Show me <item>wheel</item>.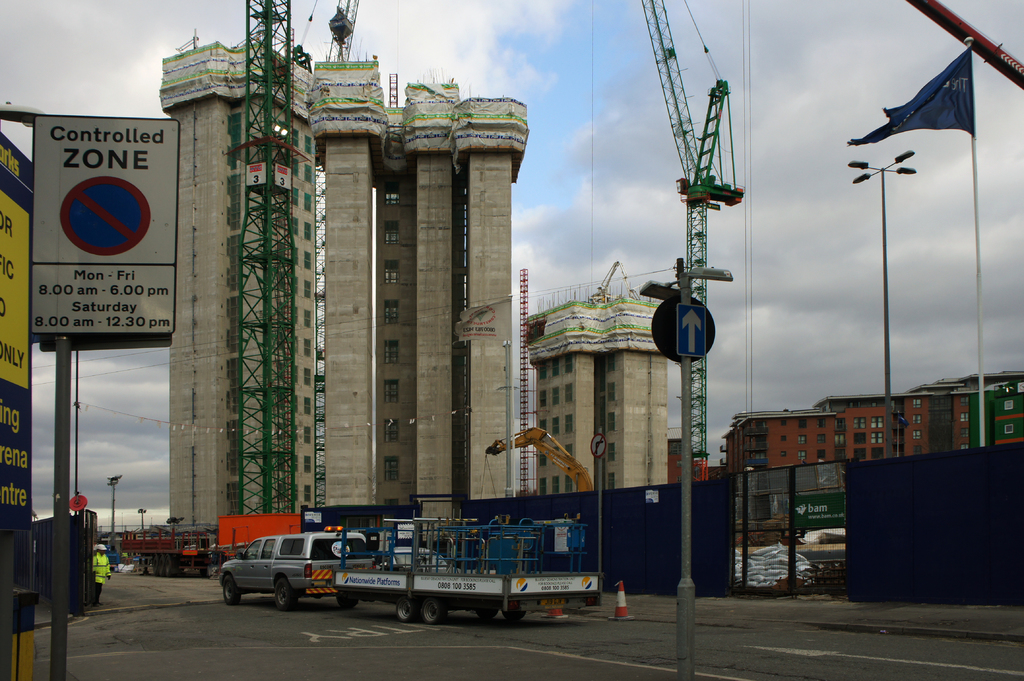
<item>wheel</item> is here: 504/604/528/623.
